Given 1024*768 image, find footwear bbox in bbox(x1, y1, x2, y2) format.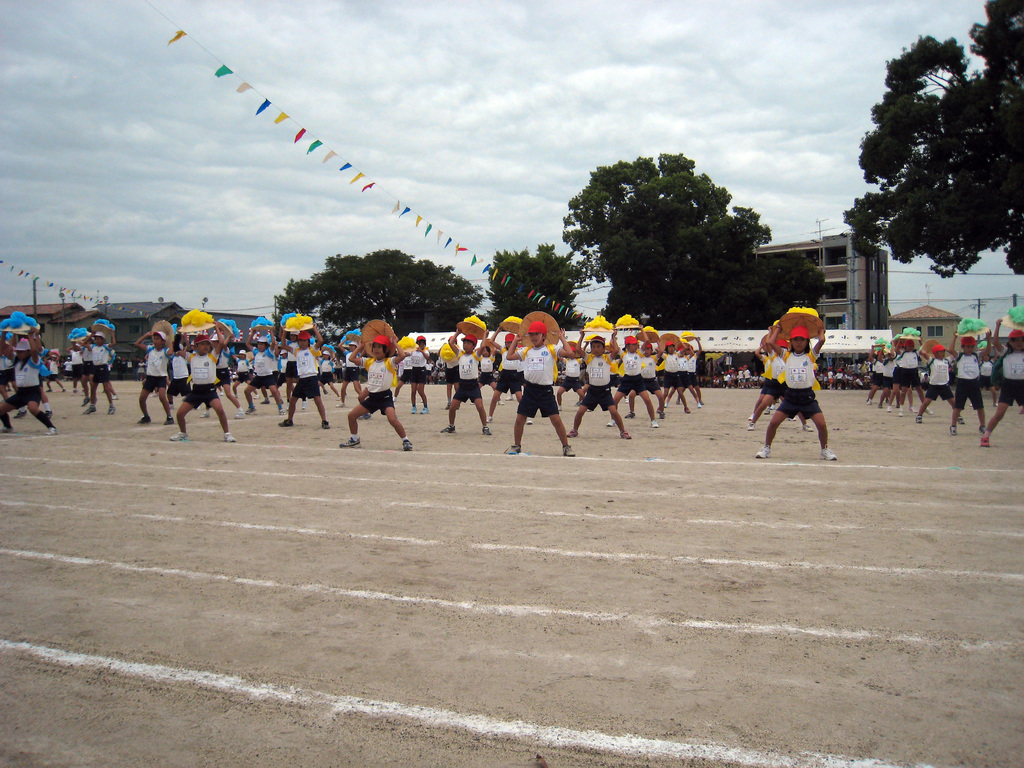
bbox(657, 410, 666, 419).
